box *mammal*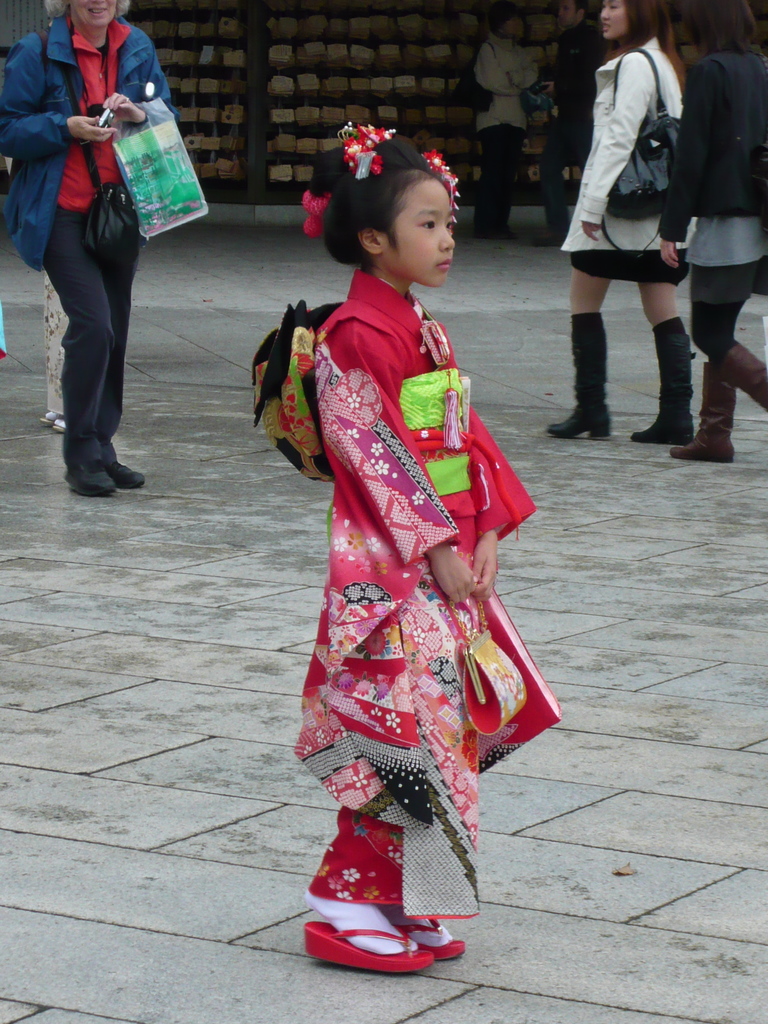
(left=278, top=177, right=557, bottom=961)
